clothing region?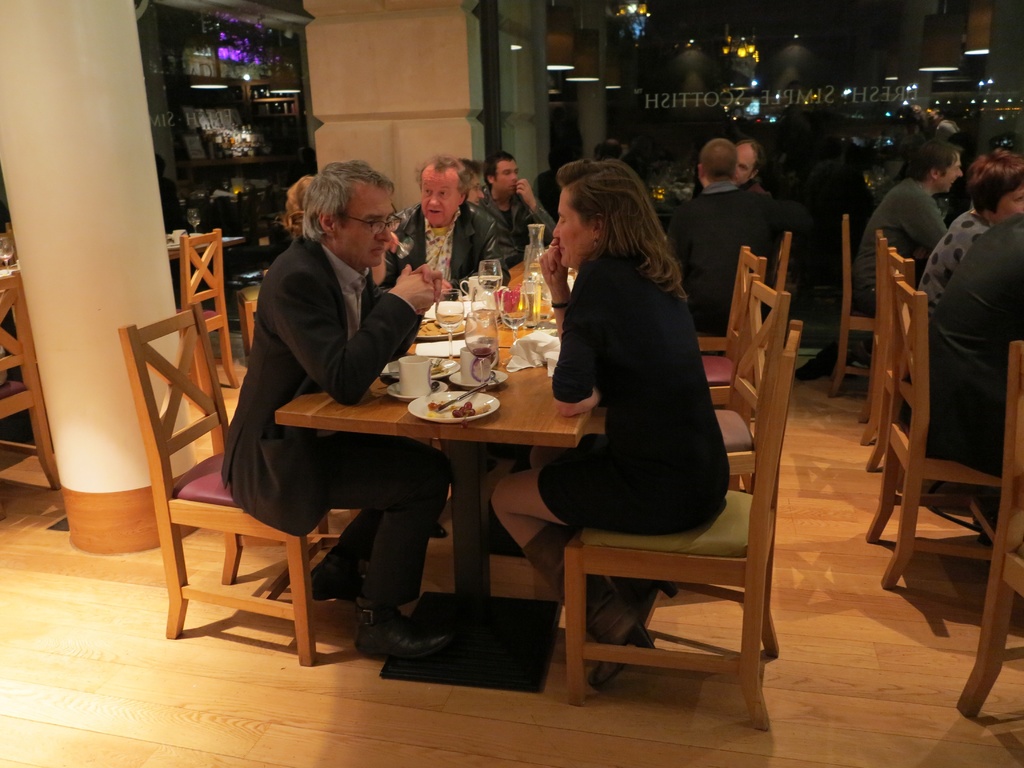
{"left": 215, "top": 226, "right": 459, "bottom": 614}
